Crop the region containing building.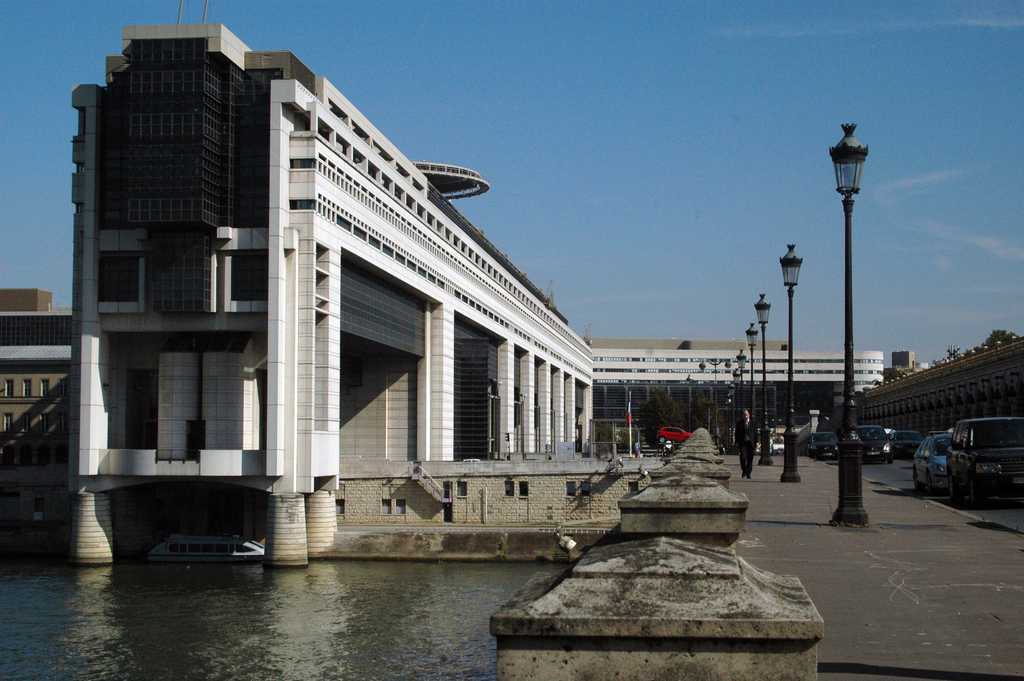
Crop region: (x1=63, y1=20, x2=883, y2=562).
